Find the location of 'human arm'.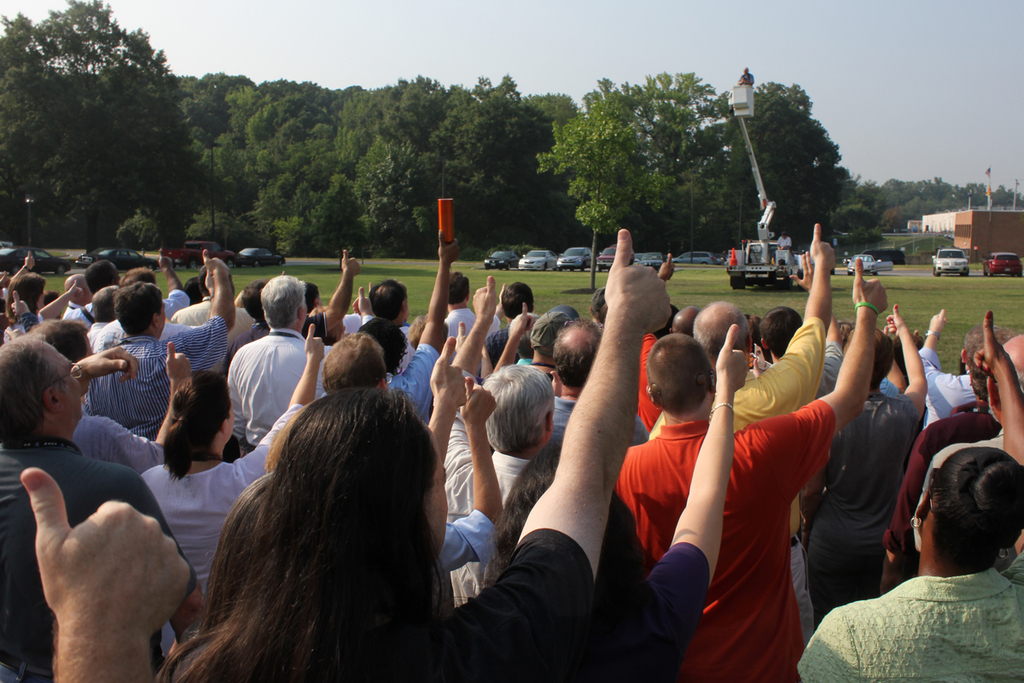
Location: bbox=(322, 246, 367, 335).
